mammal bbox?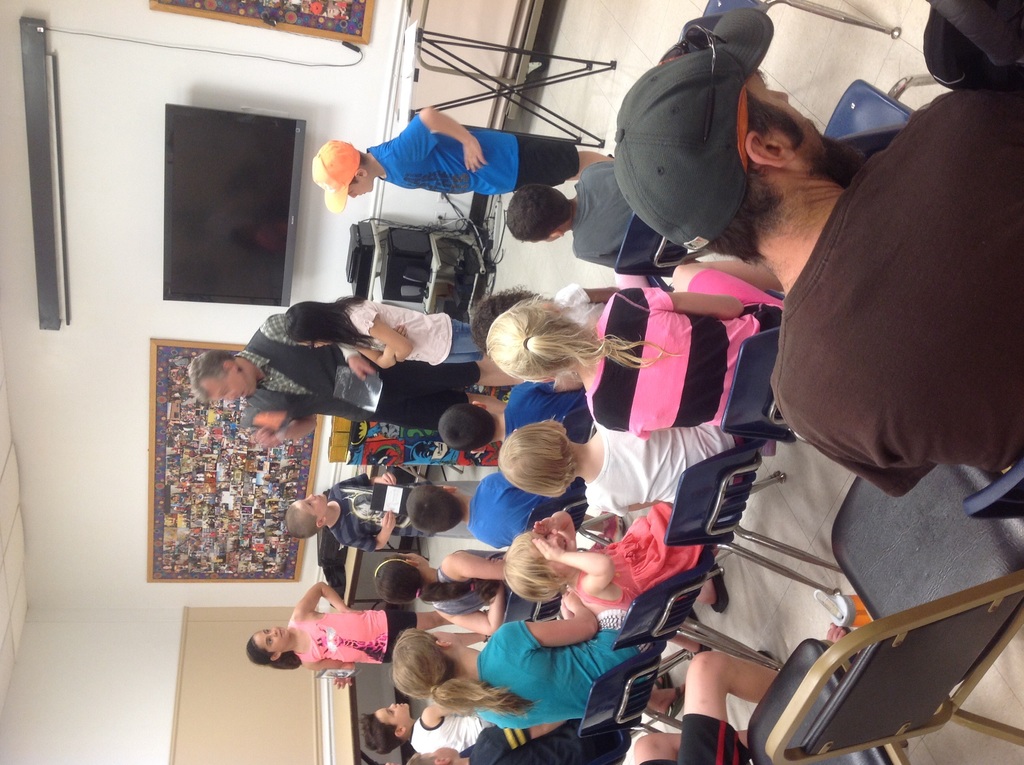
[497,498,732,623]
